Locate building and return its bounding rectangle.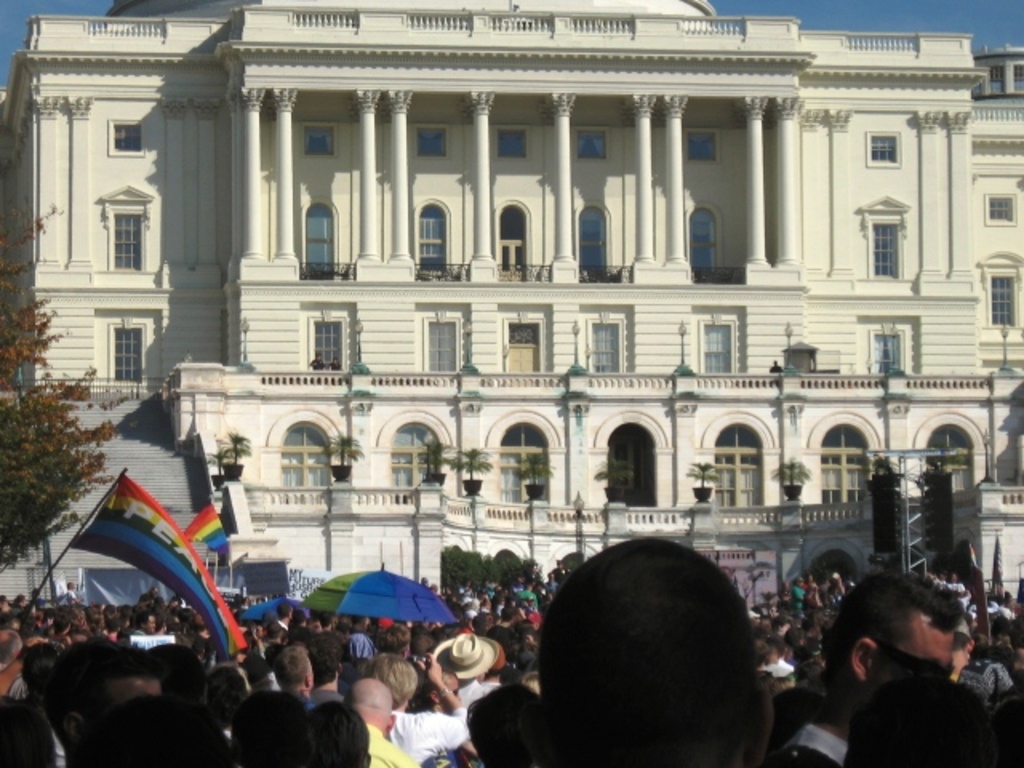
2/0/1022/606.
